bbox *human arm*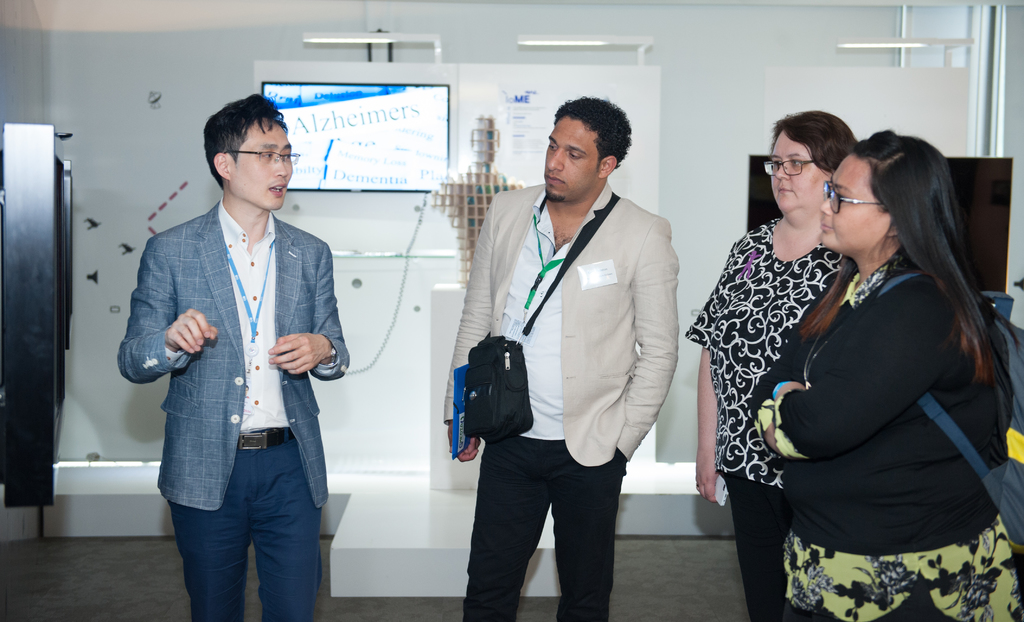
Rect(260, 235, 349, 379)
